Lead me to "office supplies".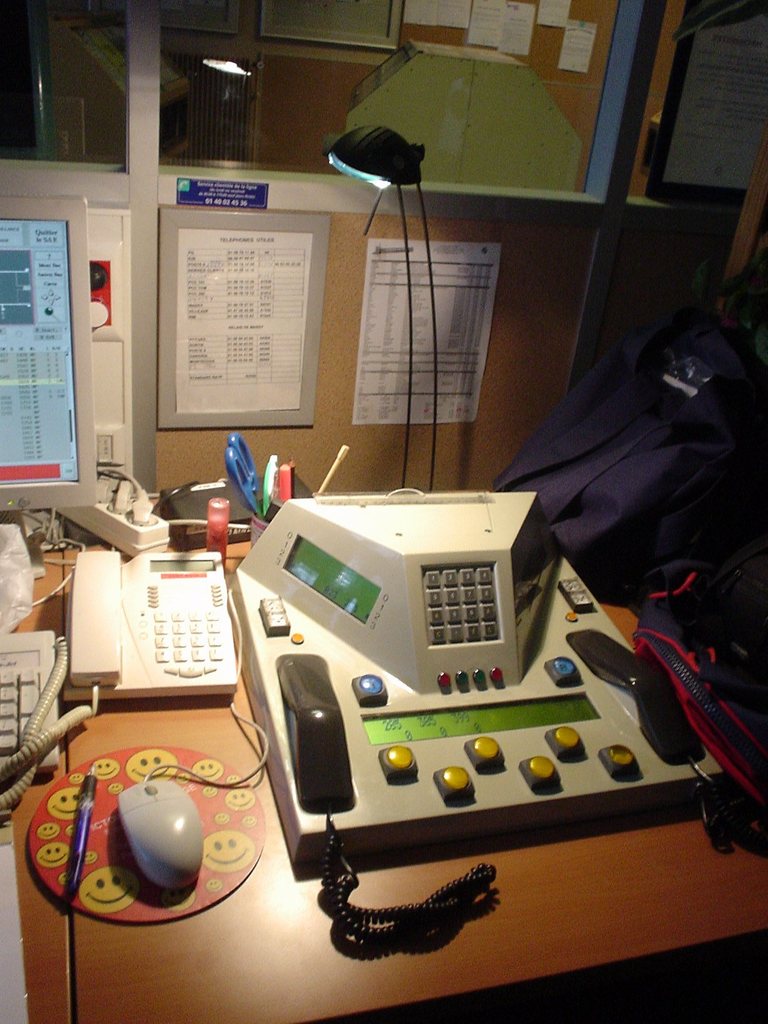
Lead to <bbox>627, 589, 702, 745</bbox>.
